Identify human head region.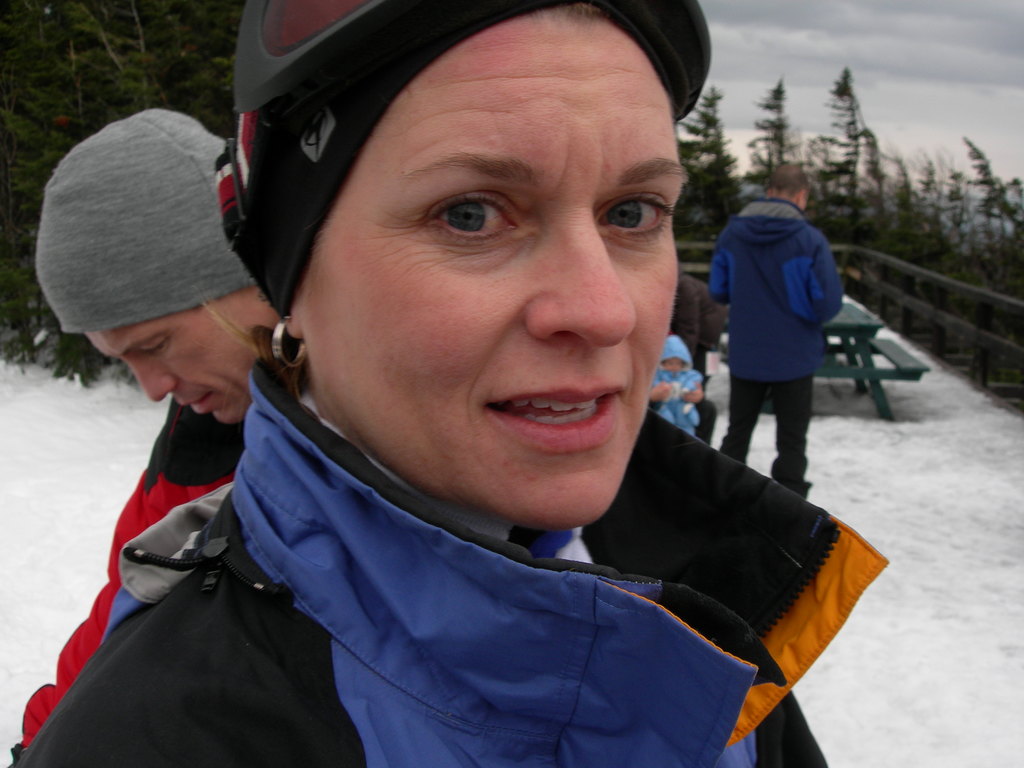
Region: 771:164:809:211.
